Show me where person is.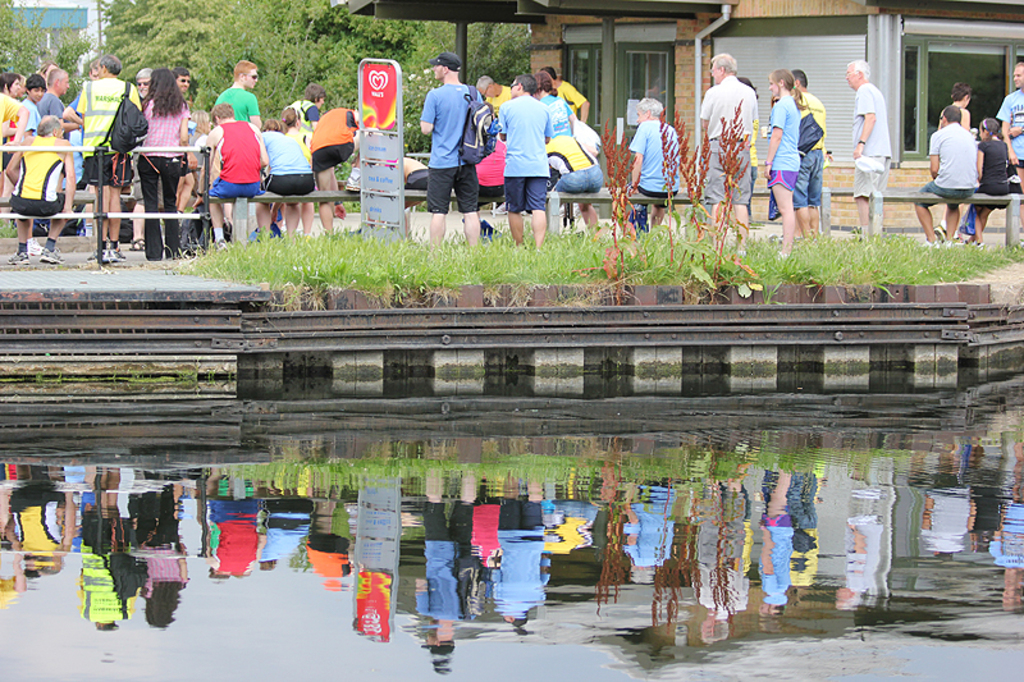
person is at {"x1": 792, "y1": 63, "x2": 832, "y2": 241}.
